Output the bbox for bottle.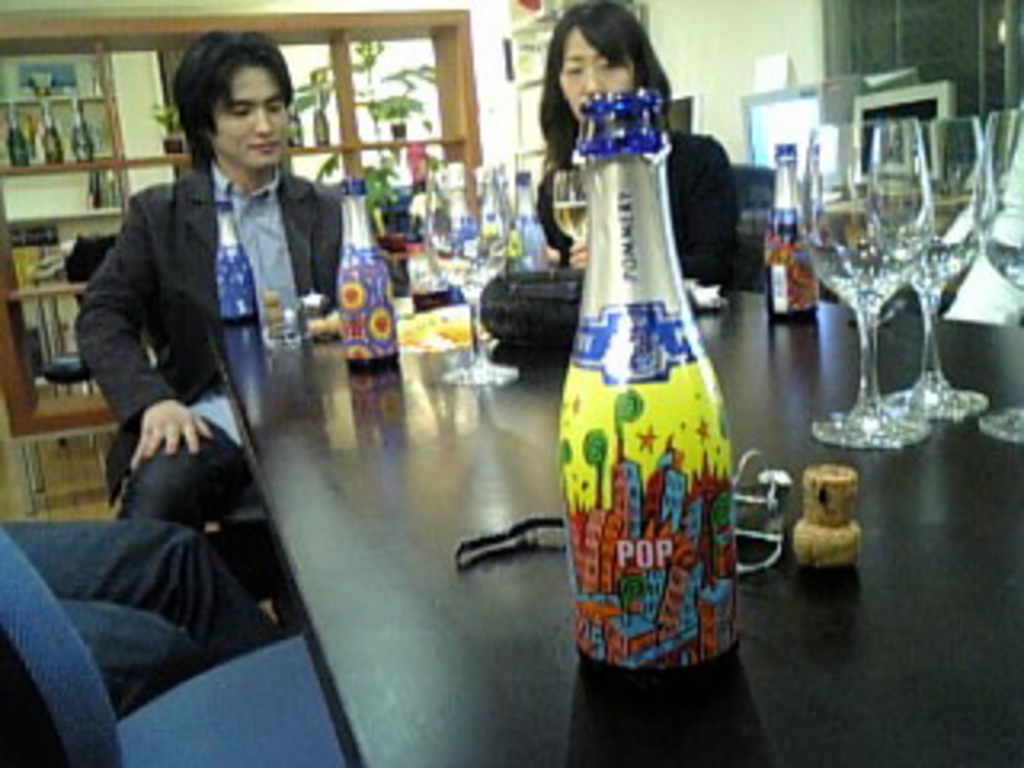
left=70, top=96, right=102, bottom=173.
